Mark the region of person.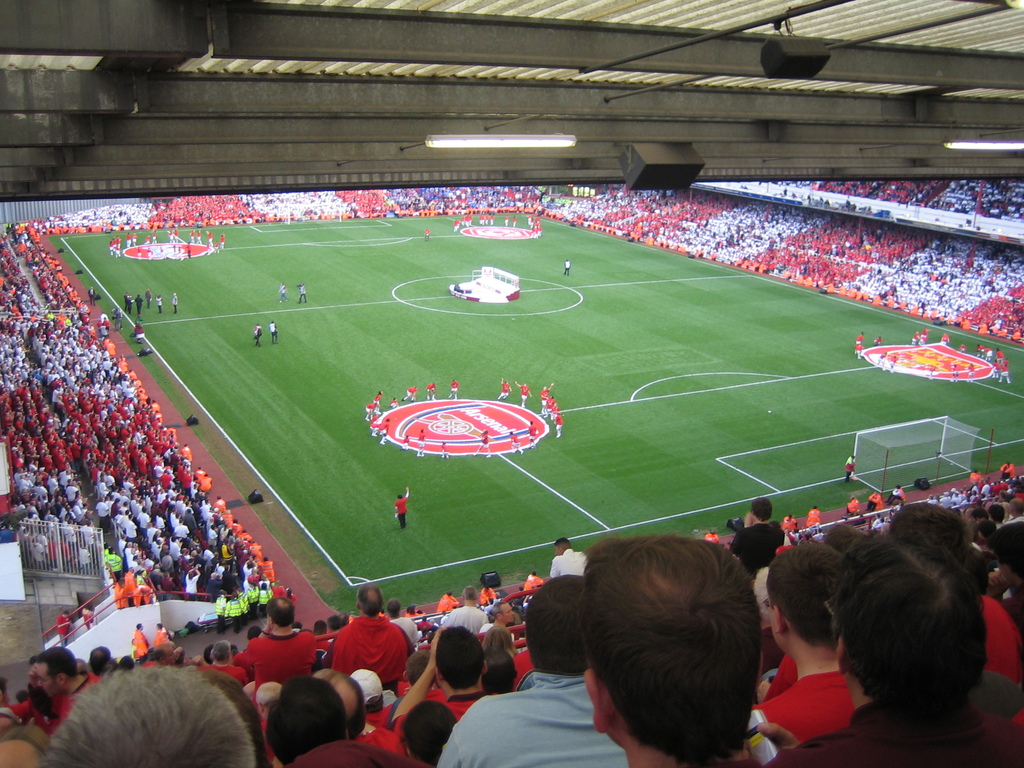
Region: region(269, 316, 279, 341).
